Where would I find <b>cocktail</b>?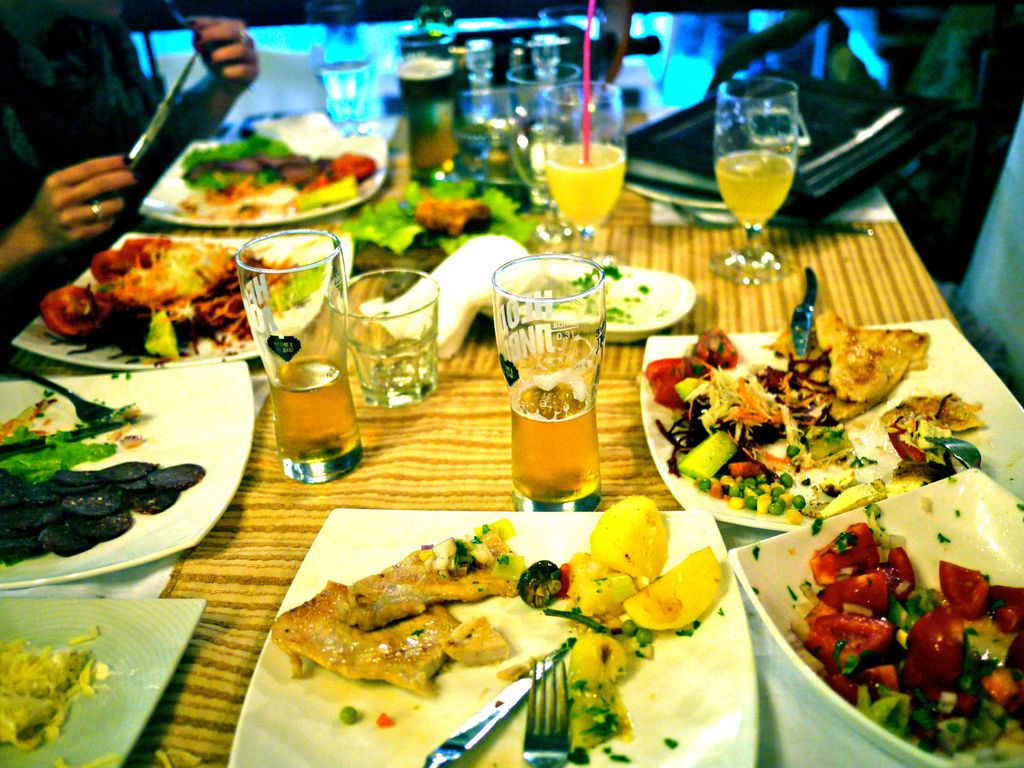
At <box>493,254,613,508</box>.
